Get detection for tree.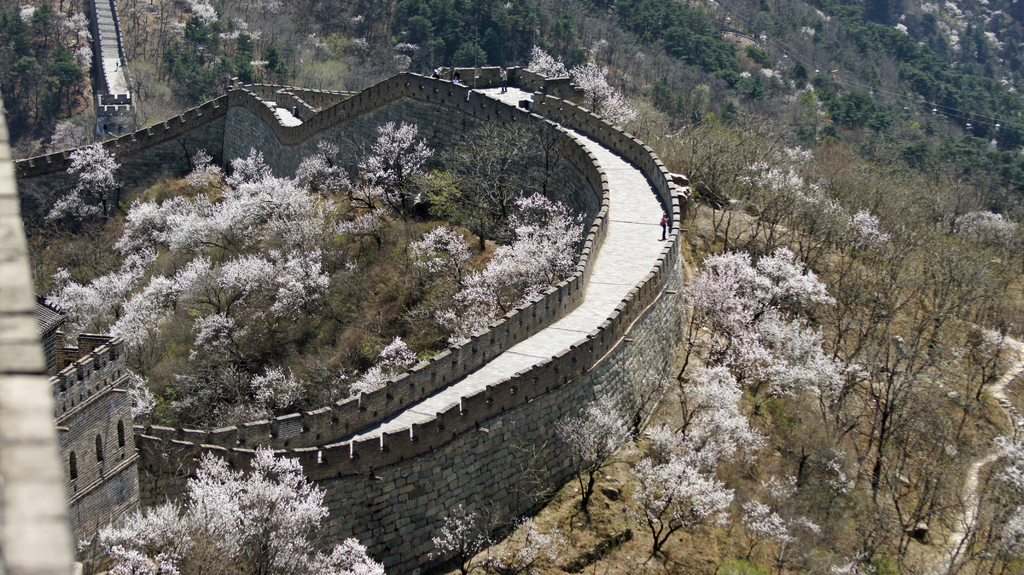
Detection: locate(112, 141, 352, 285).
